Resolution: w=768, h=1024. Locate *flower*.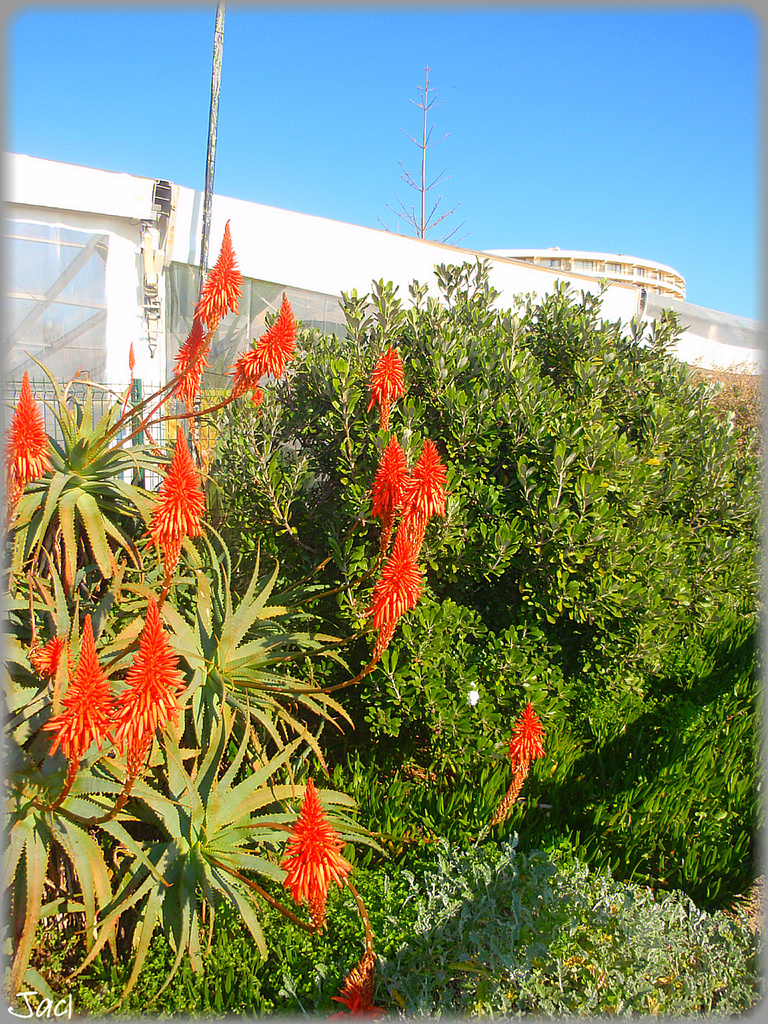
<box>186,217,238,321</box>.
